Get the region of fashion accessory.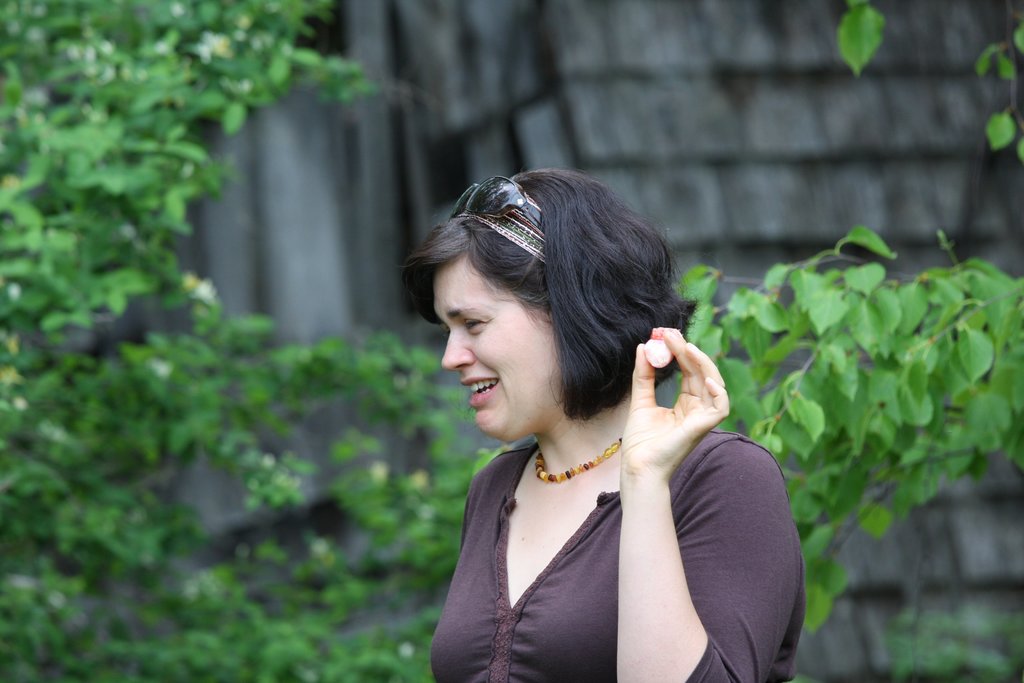
region(463, 208, 545, 269).
